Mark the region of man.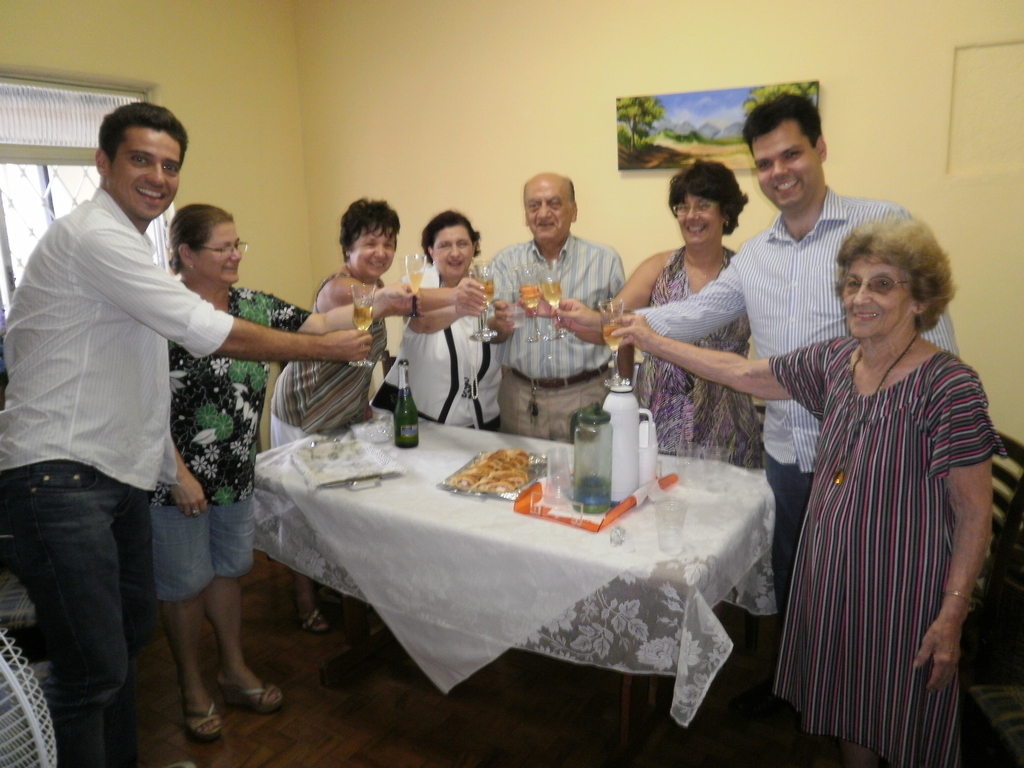
Region: region(483, 170, 632, 405).
